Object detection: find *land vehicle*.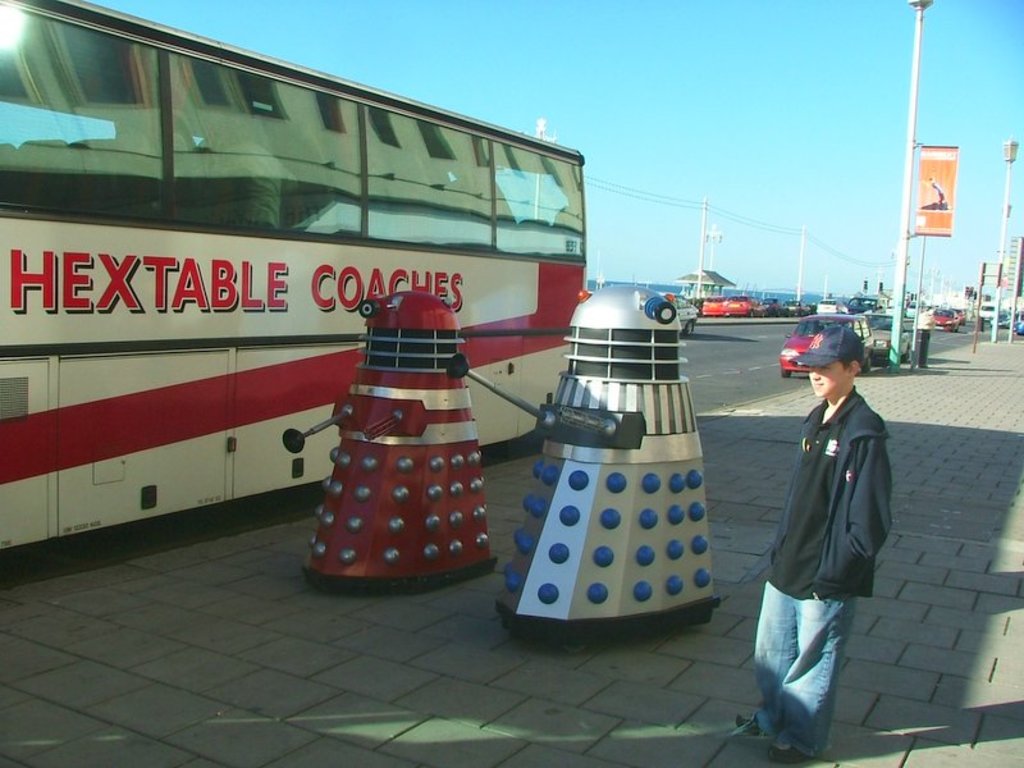
667/293/701/340.
